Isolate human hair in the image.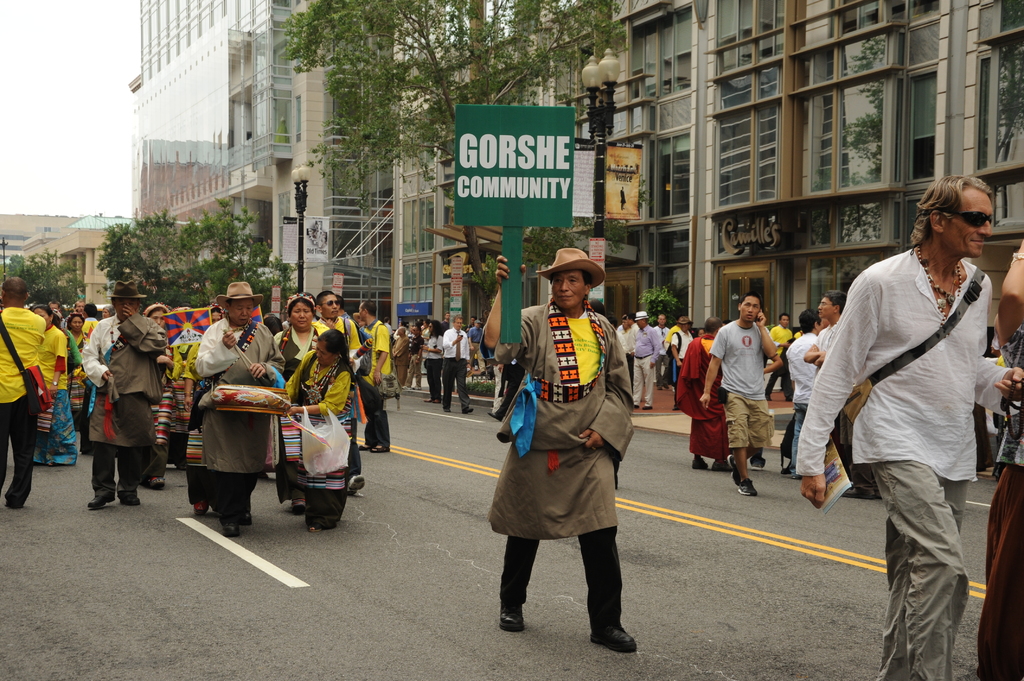
Isolated region: box(703, 316, 719, 331).
